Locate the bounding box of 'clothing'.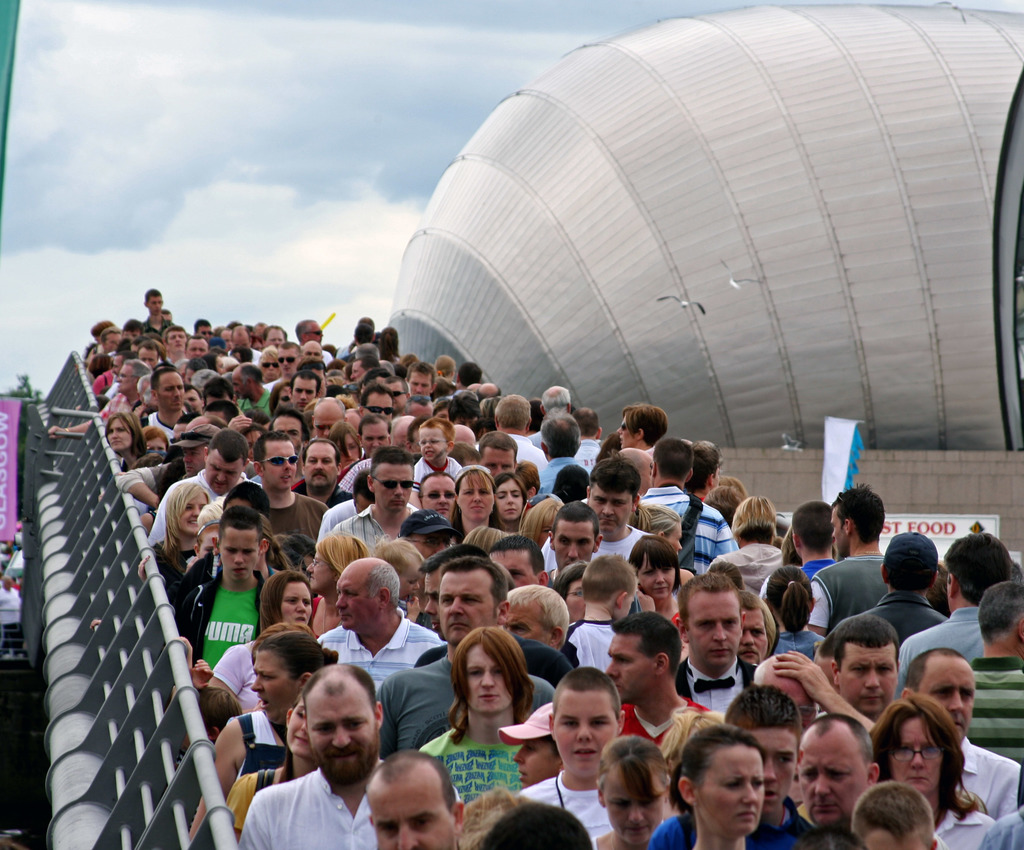
Bounding box: detection(170, 540, 264, 667).
